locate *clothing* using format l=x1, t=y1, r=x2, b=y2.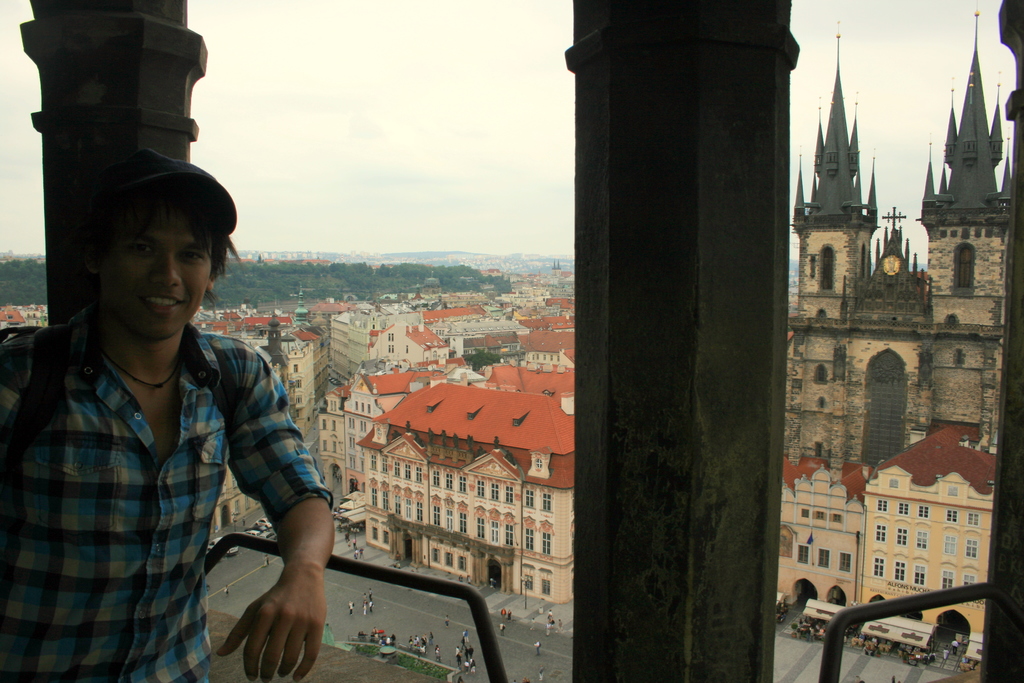
l=431, t=643, r=444, b=664.
